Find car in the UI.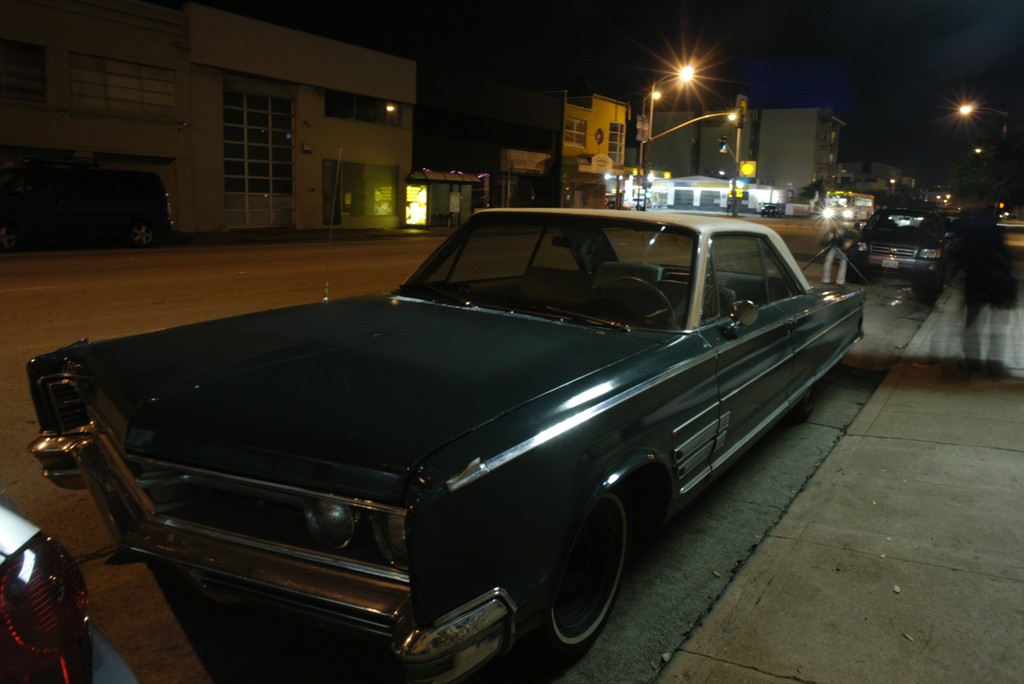
UI element at 929/209/968/263.
